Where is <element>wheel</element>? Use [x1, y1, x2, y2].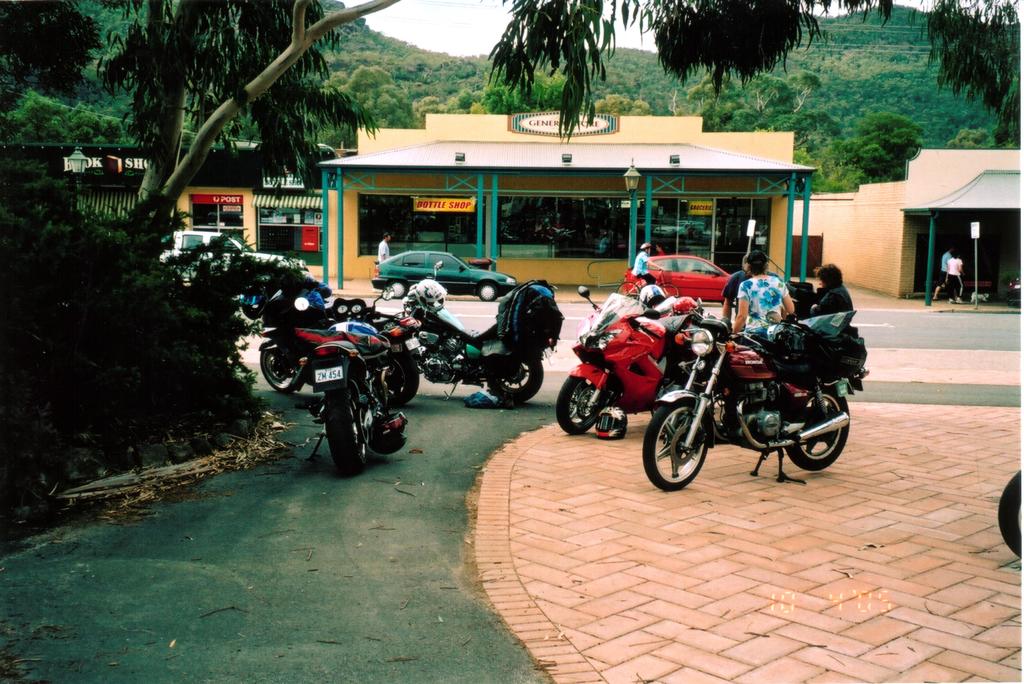
[316, 404, 387, 473].
